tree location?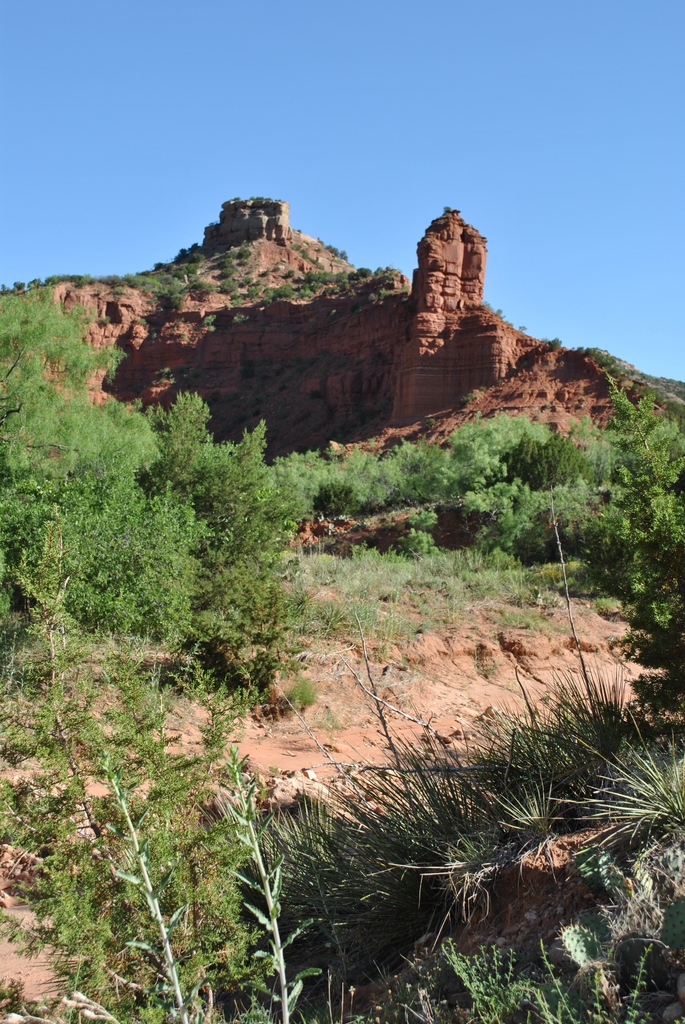
<bbox>0, 458, 206, 650</bbox>
